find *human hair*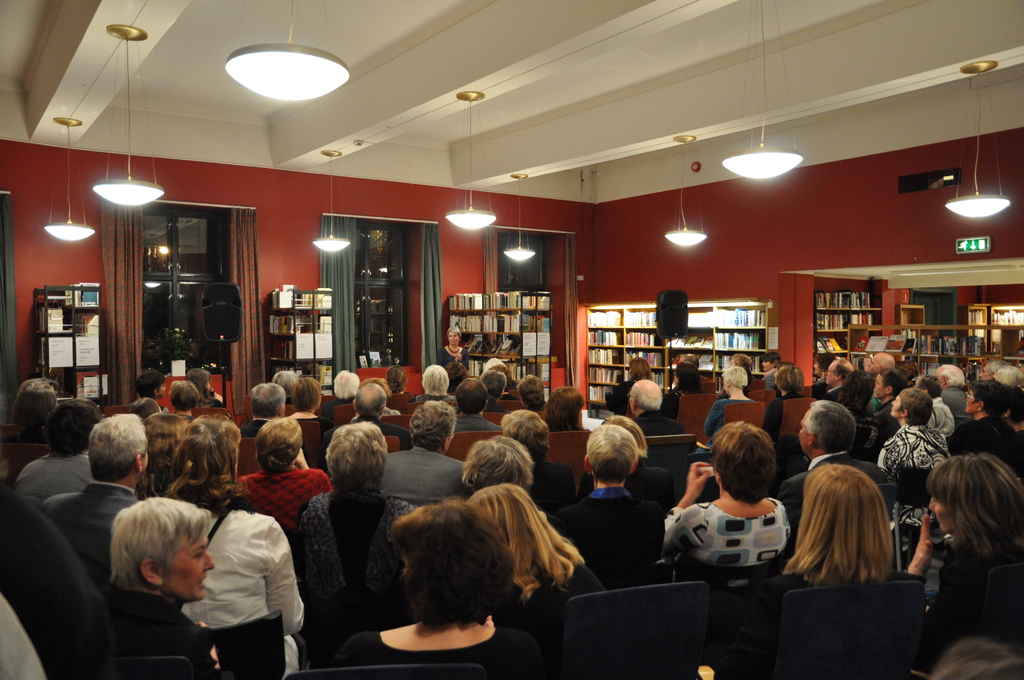
[45, 395, 104, 454]
